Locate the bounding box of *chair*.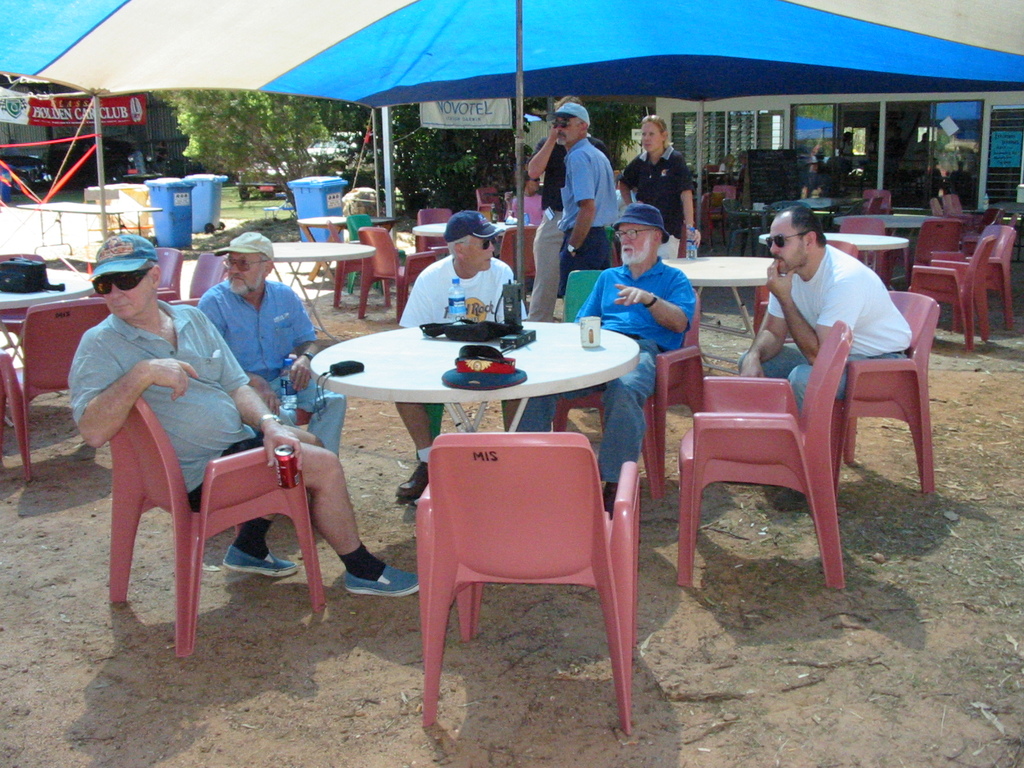
Bounding box: Rect(168, 252, 232, 304).
